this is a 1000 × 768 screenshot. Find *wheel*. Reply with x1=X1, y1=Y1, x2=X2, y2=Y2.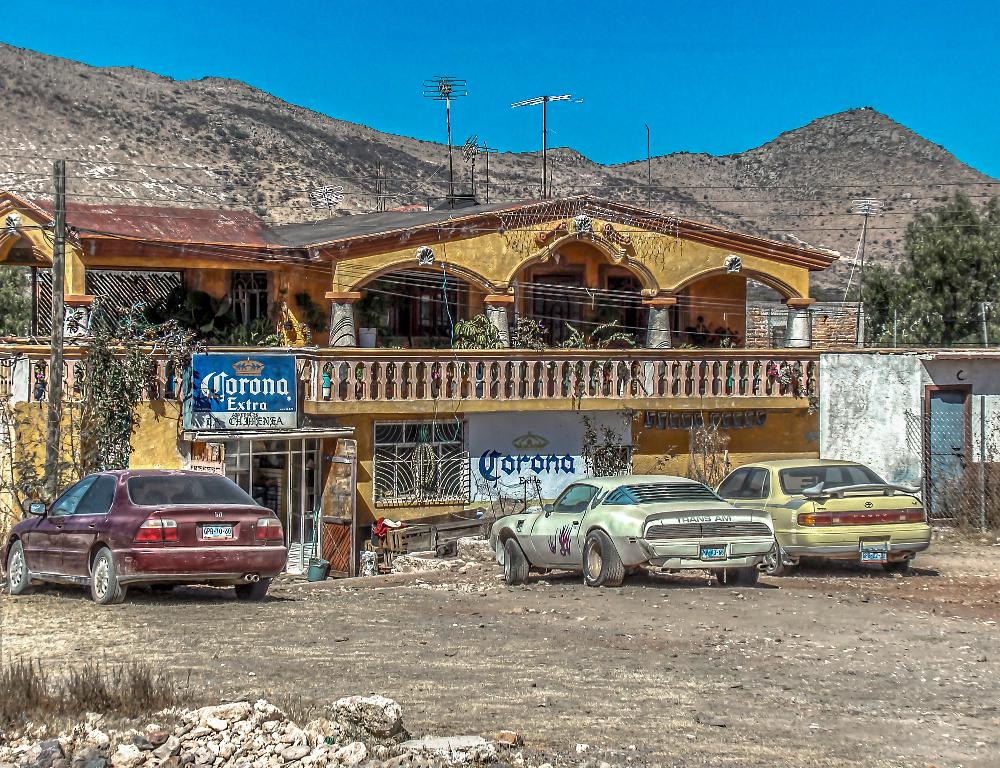
x1=10, y1=542, x2=34, y2=596.
